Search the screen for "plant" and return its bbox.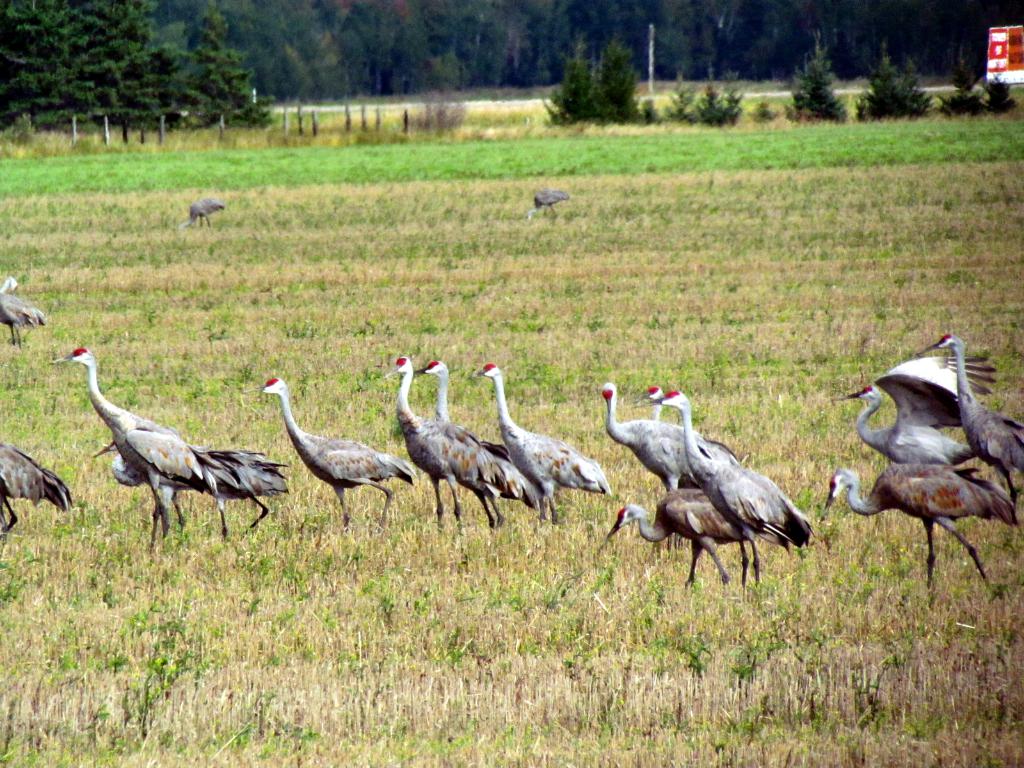
Found: [982, 77, 1018, 109].
